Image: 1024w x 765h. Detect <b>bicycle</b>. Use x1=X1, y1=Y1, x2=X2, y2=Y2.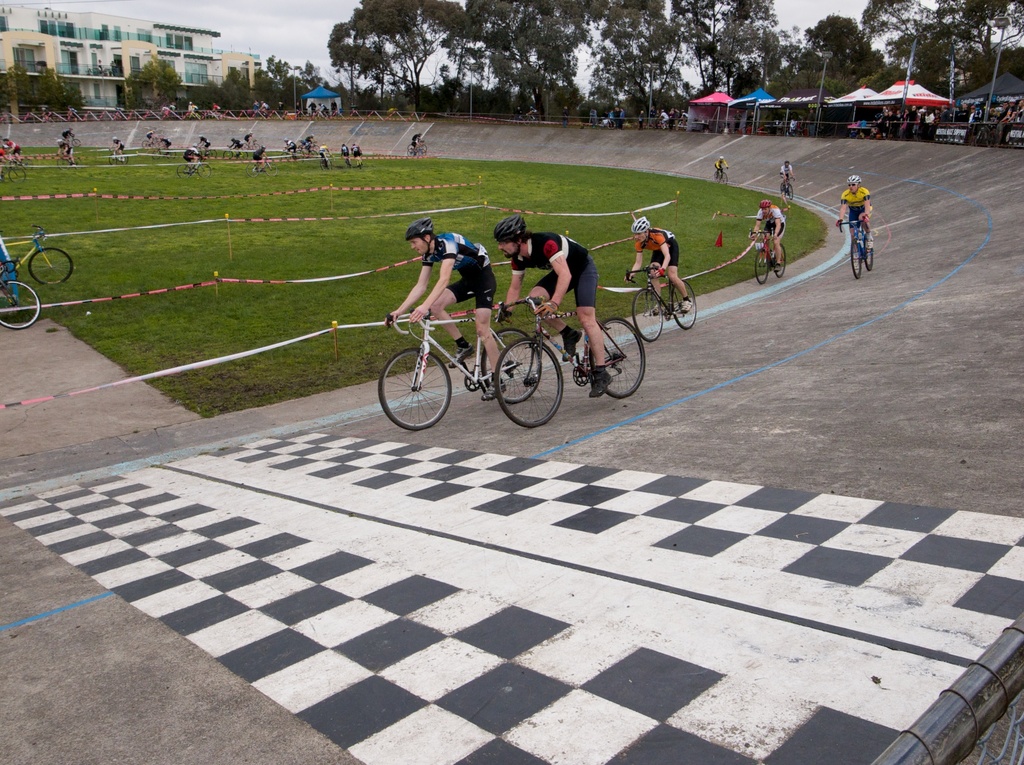
x1=38, y1=114, x2=50, y2=121.
